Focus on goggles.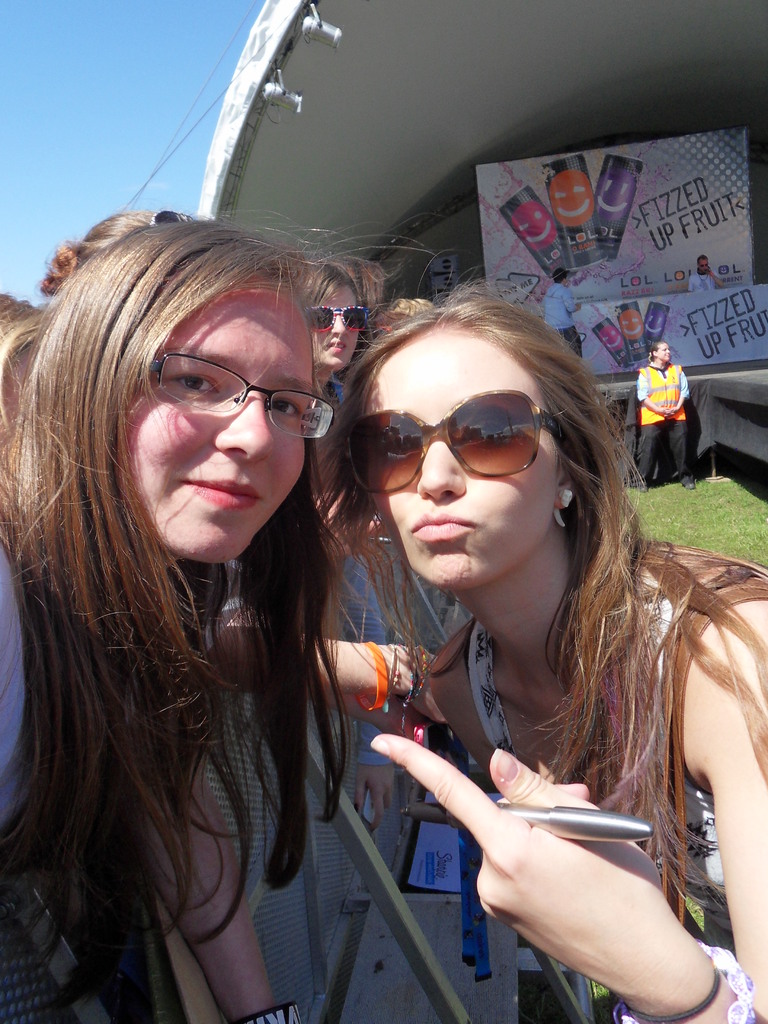
Focused at region(148, 206, 202, 227).
